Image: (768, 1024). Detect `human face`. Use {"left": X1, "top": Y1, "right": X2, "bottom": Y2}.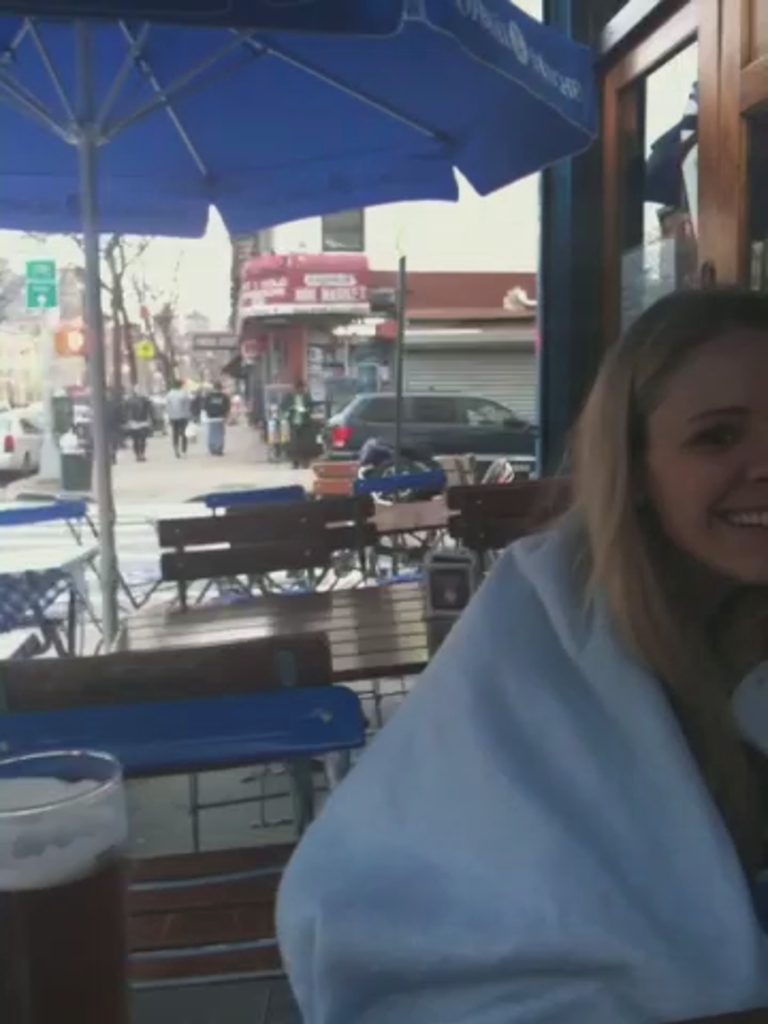
{"left": 646, "top": 320, "right": 766, "bottom": 591}.
